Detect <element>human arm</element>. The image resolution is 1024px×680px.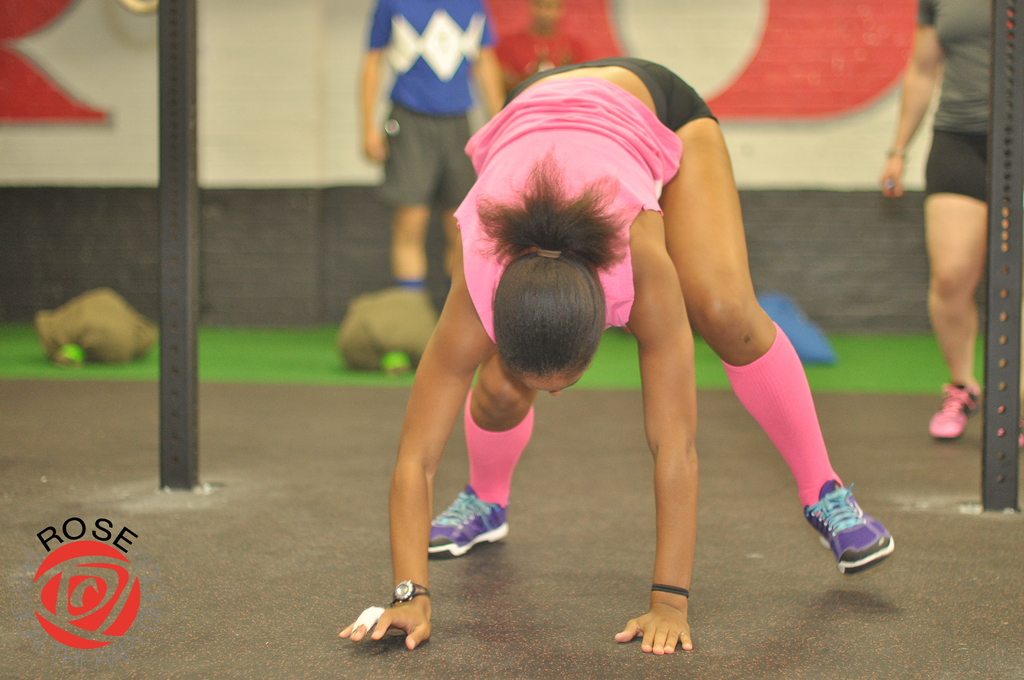
detection(360, 0, 396, 162).
